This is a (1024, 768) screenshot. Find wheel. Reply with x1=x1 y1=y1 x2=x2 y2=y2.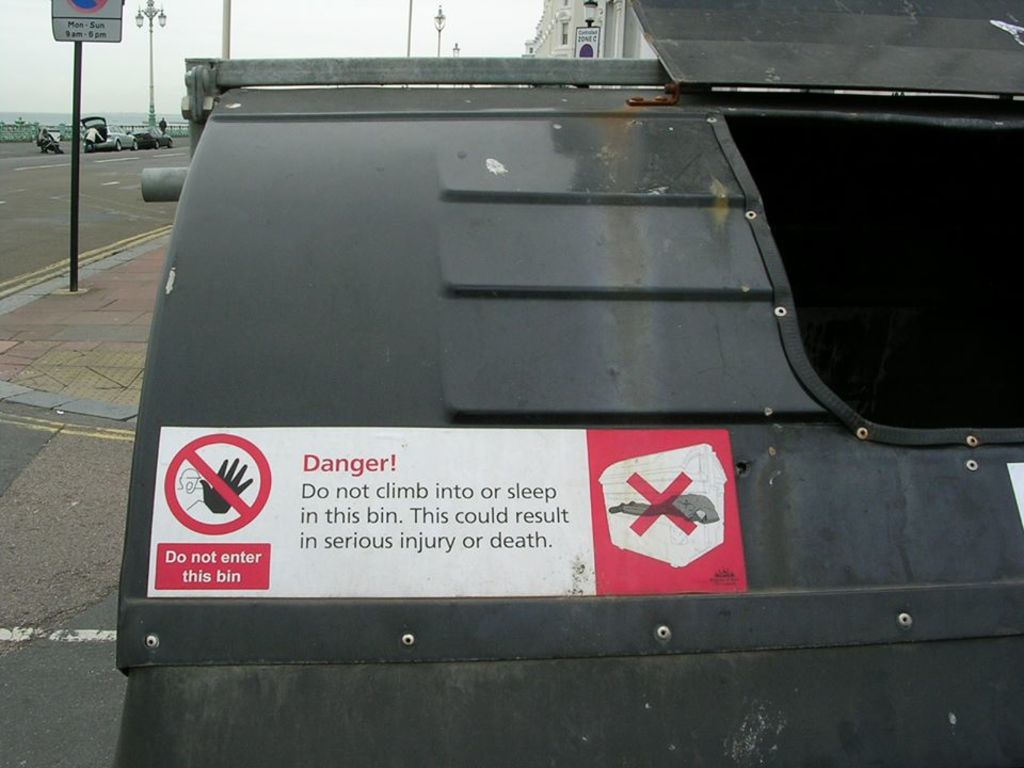
x1=116 y1=137 x2=121 y2=149.
